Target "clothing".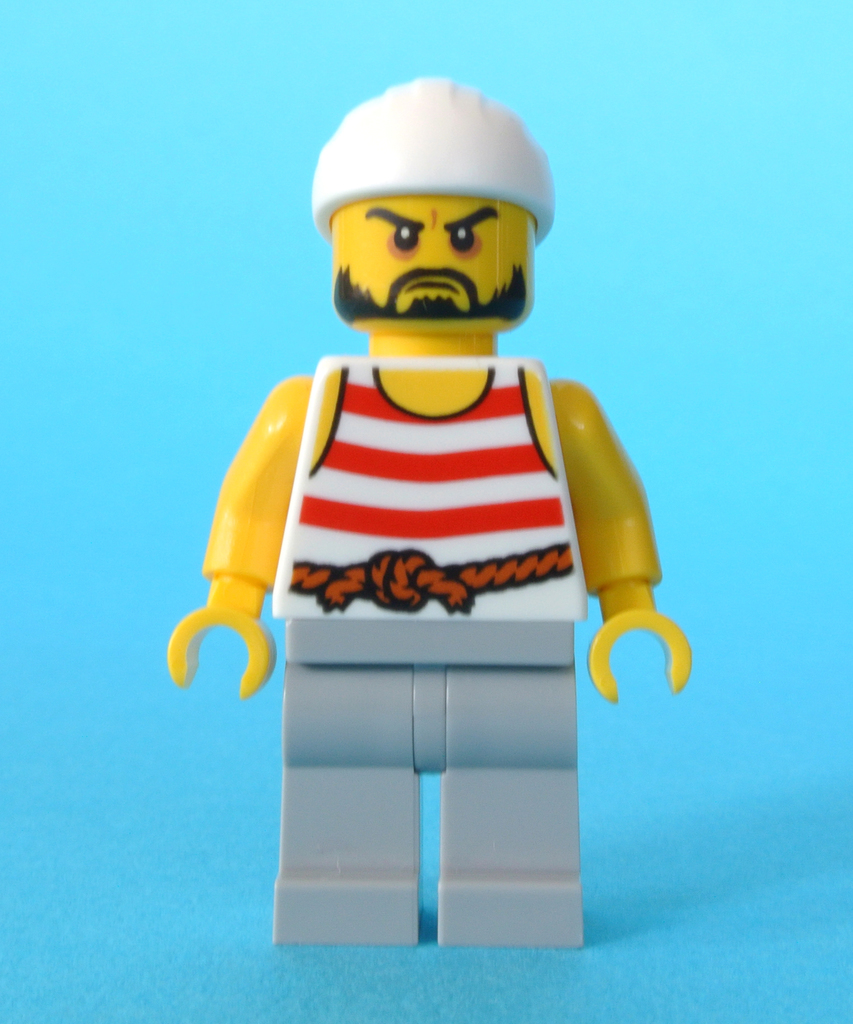
Target region: bbox=(262, 351, 585, 621).
